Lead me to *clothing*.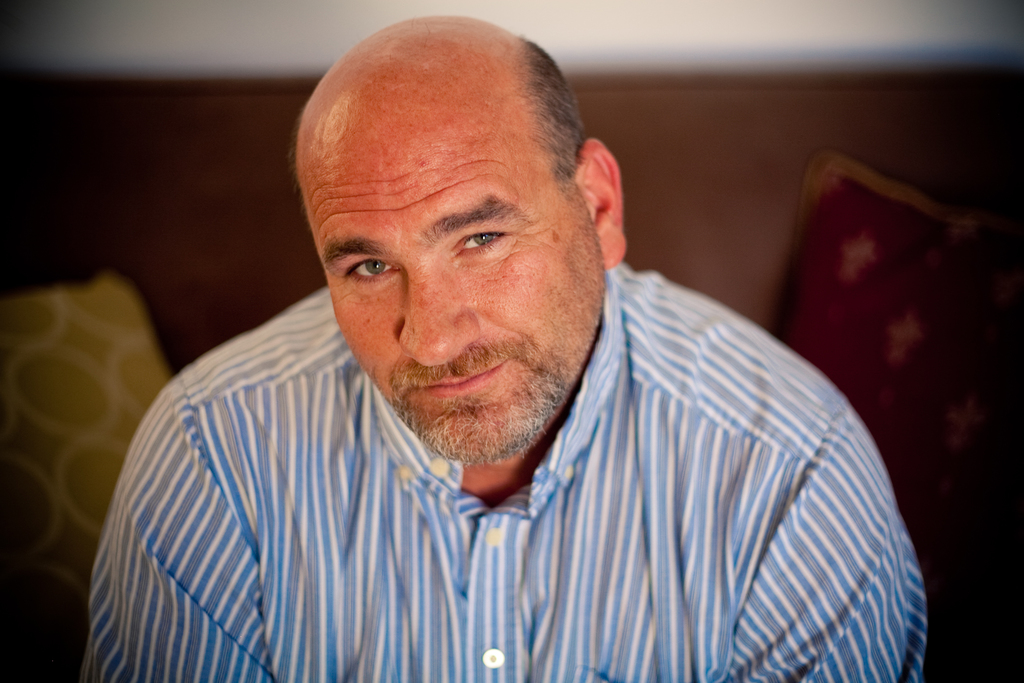
Lead to BBox(83, 264, 930, 682).
